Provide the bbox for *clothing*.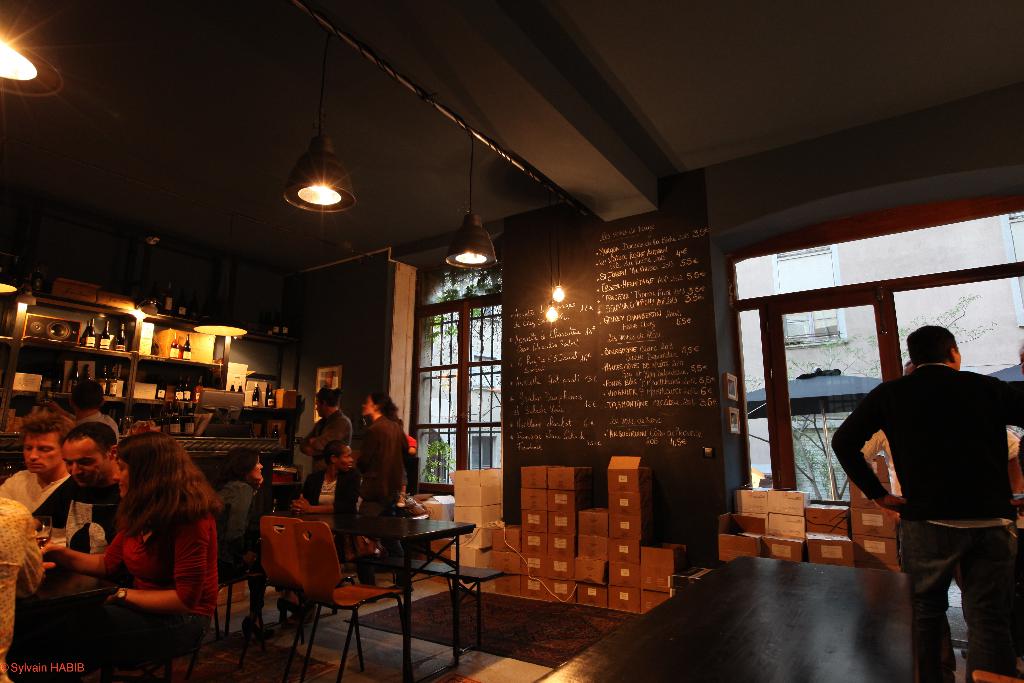
[x1=33, y1=472, x2=125, y2=533].
